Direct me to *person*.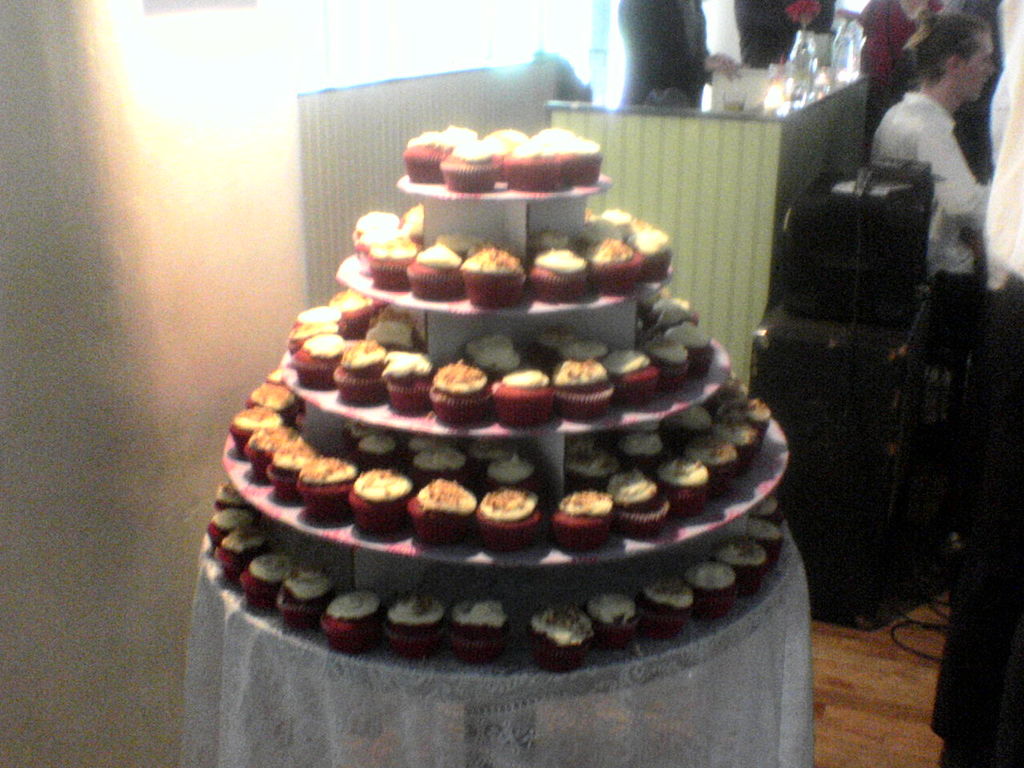
Direction: 614/0/738/97.
